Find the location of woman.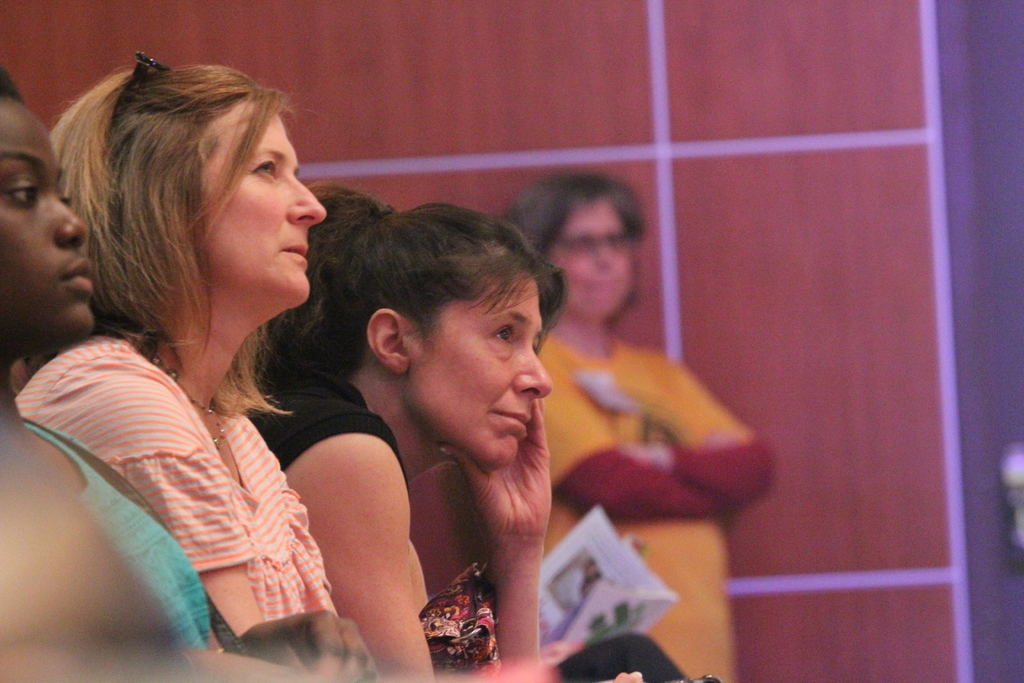
Location: box=[253, 180, 658, 682].
